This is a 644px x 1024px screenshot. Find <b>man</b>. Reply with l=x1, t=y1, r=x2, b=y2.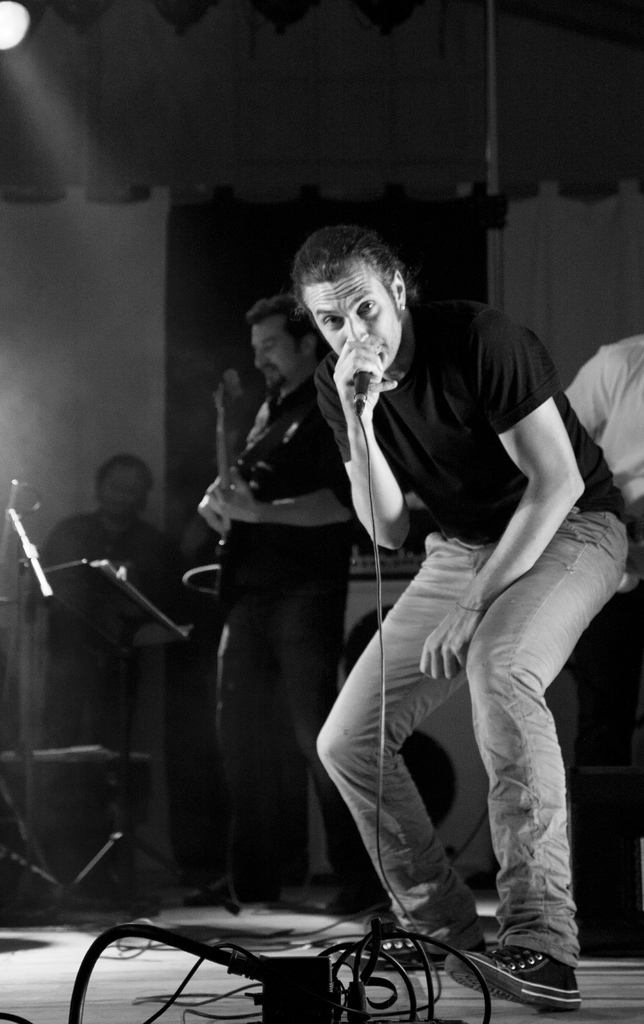
l=30, t=449, r=191, b=904.
